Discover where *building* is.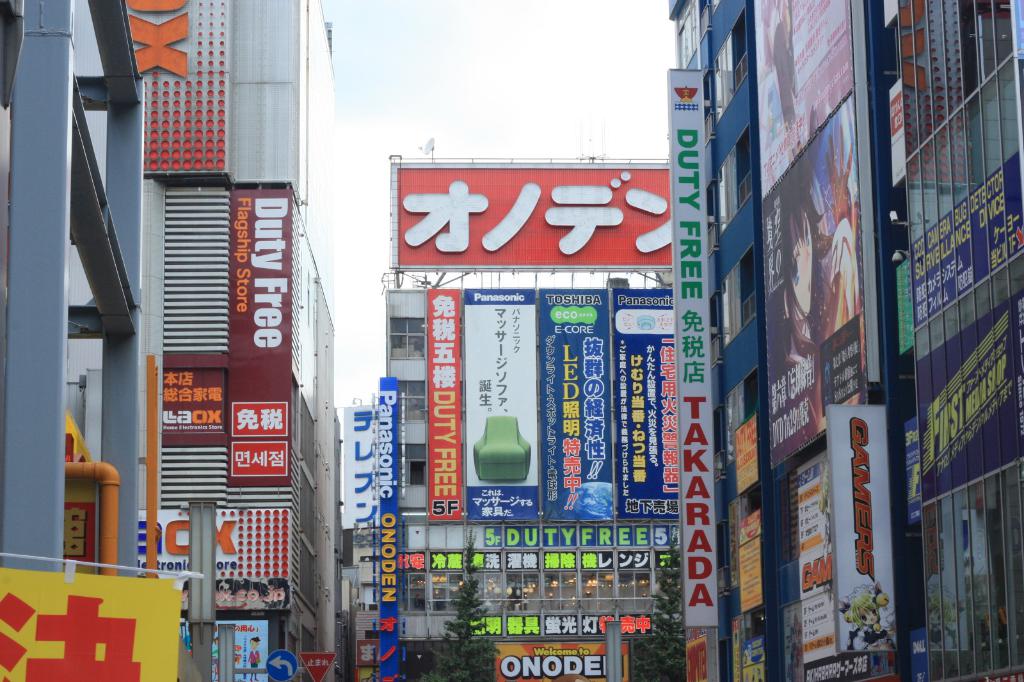
Discovered at {"x1": 344, "y1": 0, "x2": 1023, "y2": 679}.
